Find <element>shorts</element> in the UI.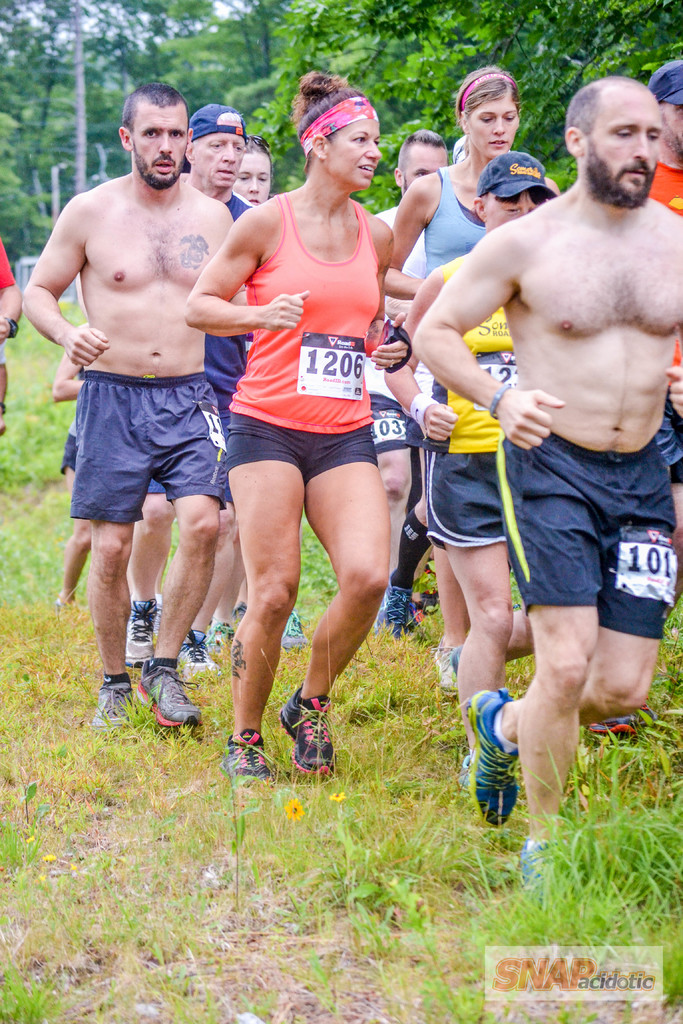
UI element at [x1=70, y1=378, x2=229, y2=510].
